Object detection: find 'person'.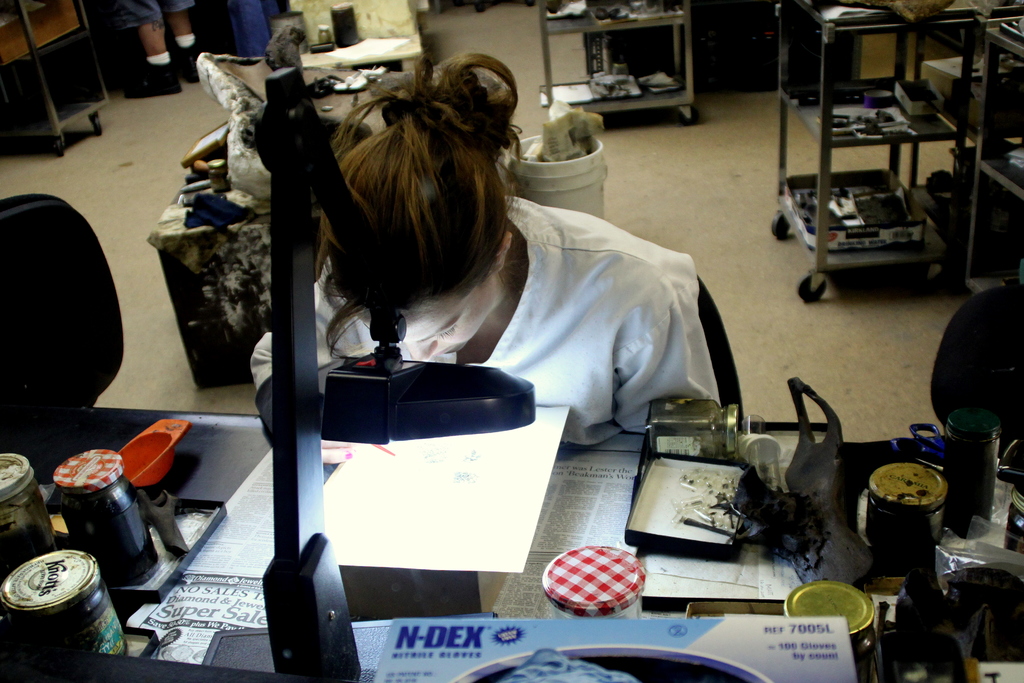
246, 50, 728, 441.
